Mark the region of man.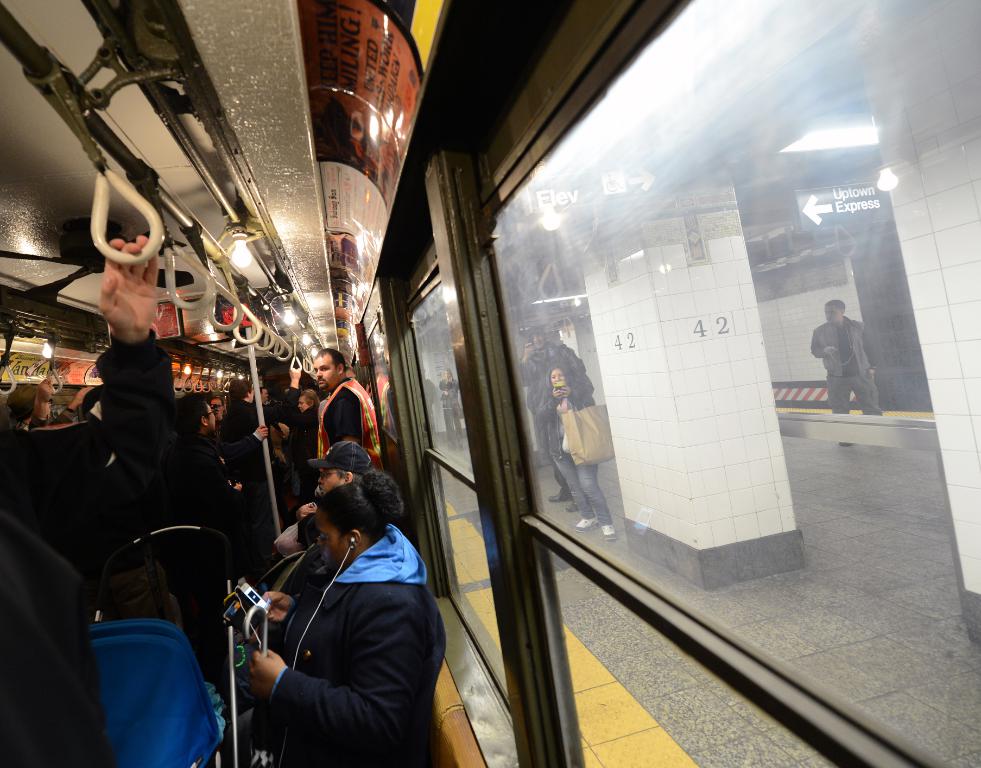
Region: rect(520, 323, 600, 499).
